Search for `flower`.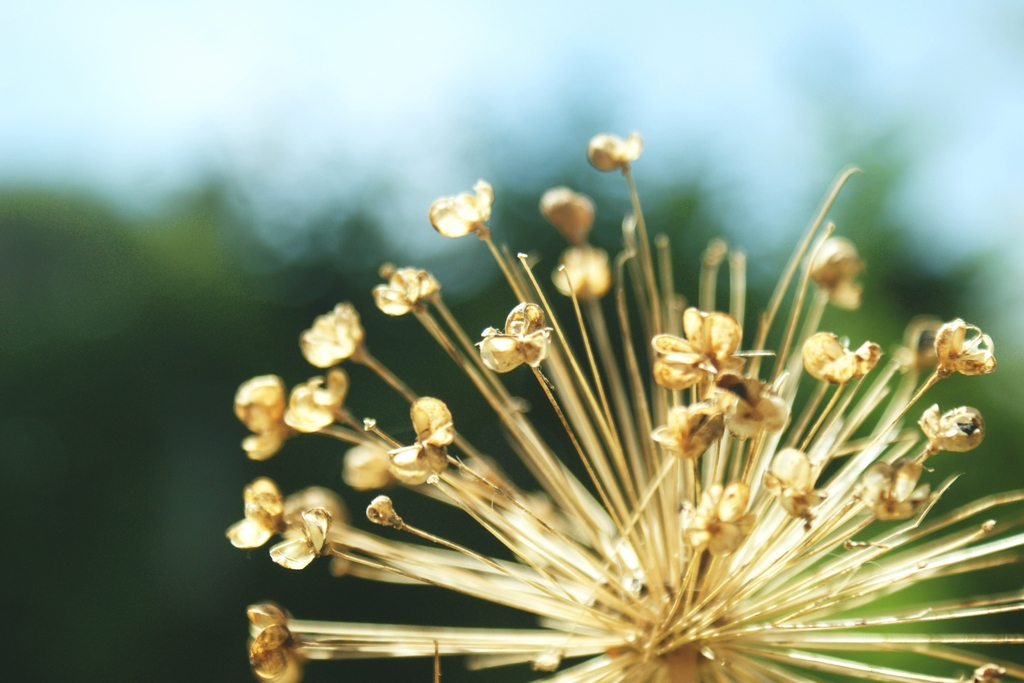
Found at (x1=798, y1=329, x2=887, y2=386).
